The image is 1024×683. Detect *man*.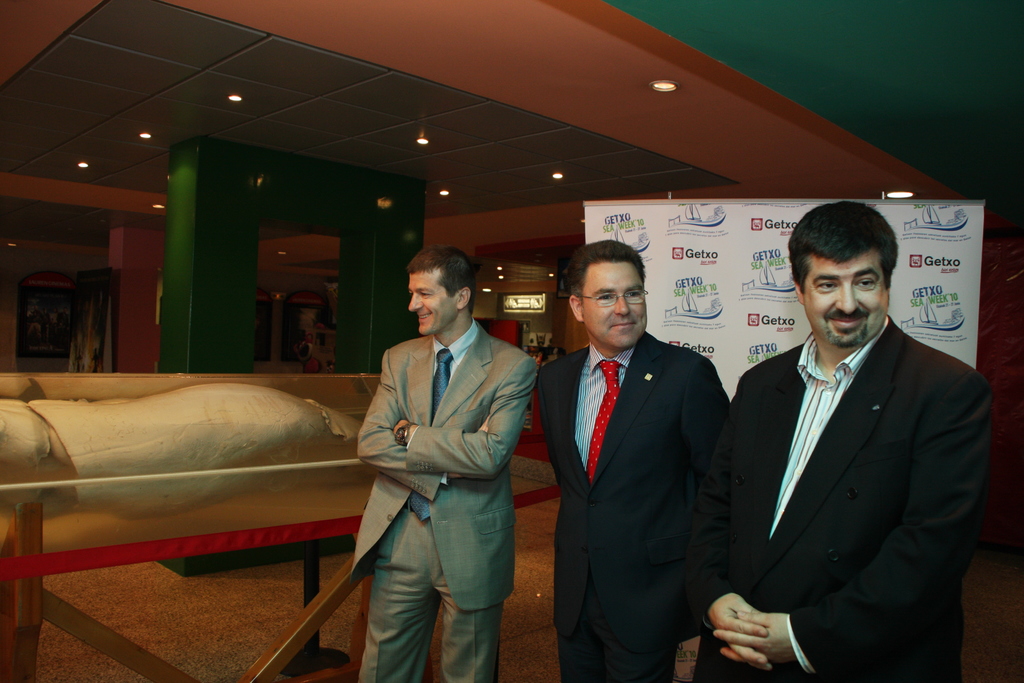
Detection: <bbox>700, 197, 999, 682</bbox>.
